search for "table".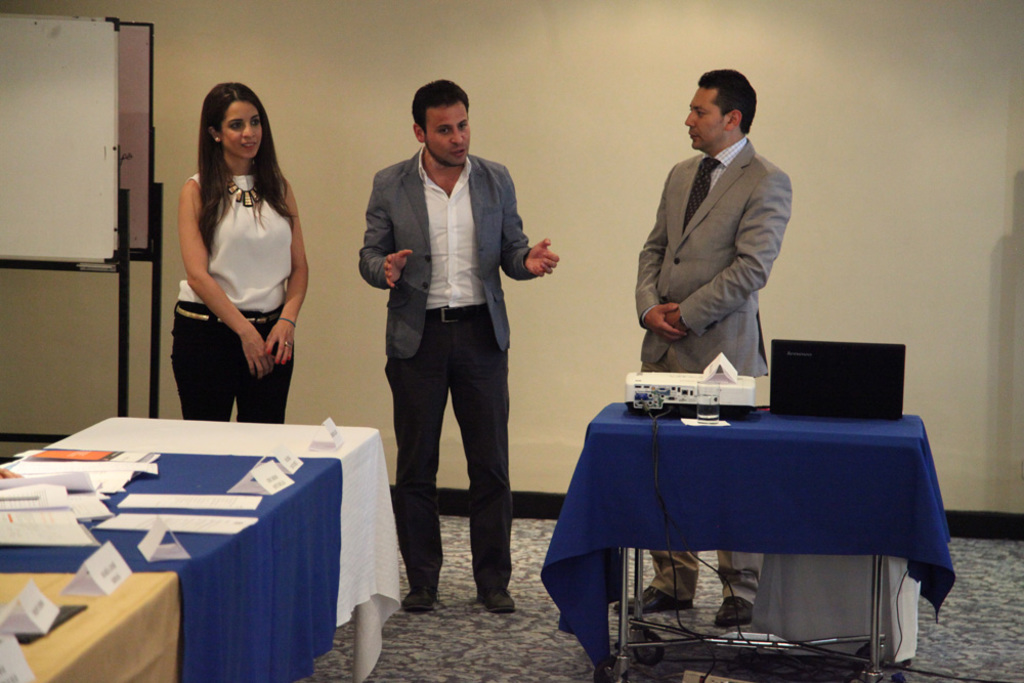
Found at {"x1": 0, "y1": 416, "x2": 408, "y2": 682}.
